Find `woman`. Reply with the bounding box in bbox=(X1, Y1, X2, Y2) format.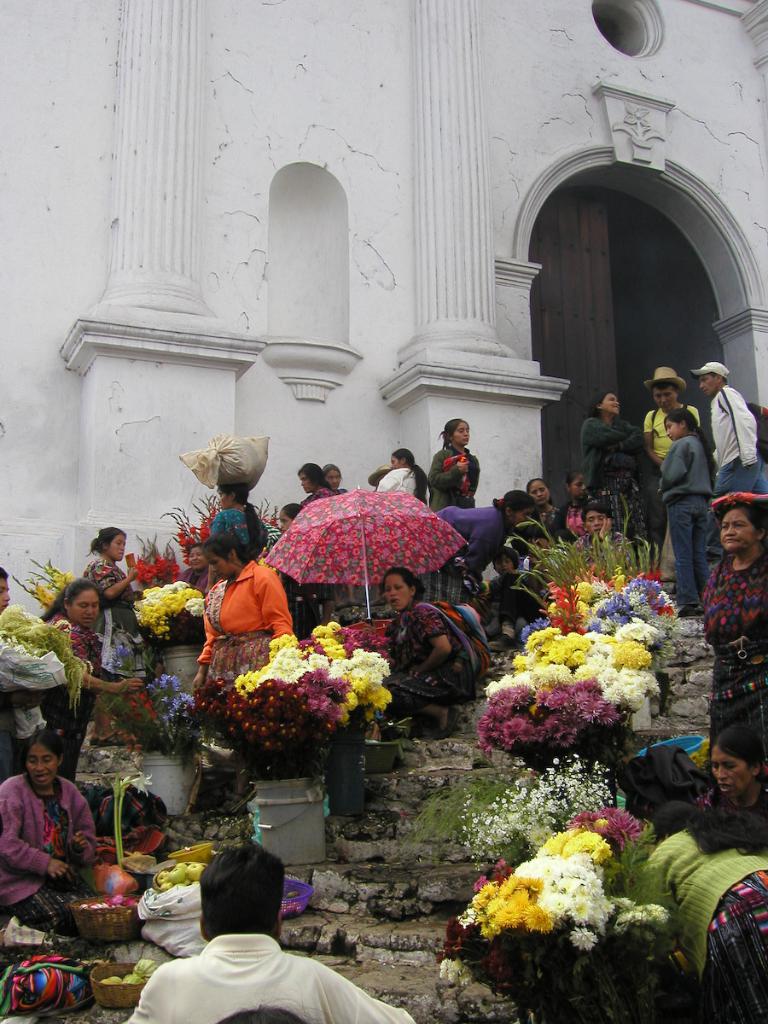
bbox=(373, 445, 429, 503).
